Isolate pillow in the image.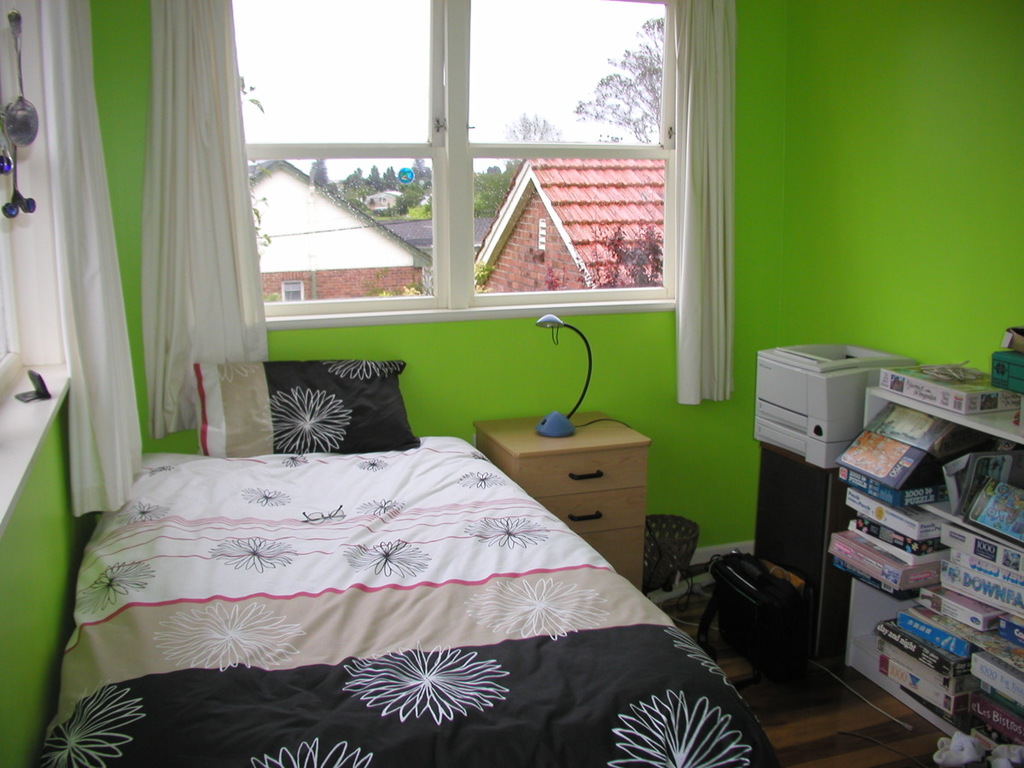
Isolated region: box(193, 362, 416, 457).
